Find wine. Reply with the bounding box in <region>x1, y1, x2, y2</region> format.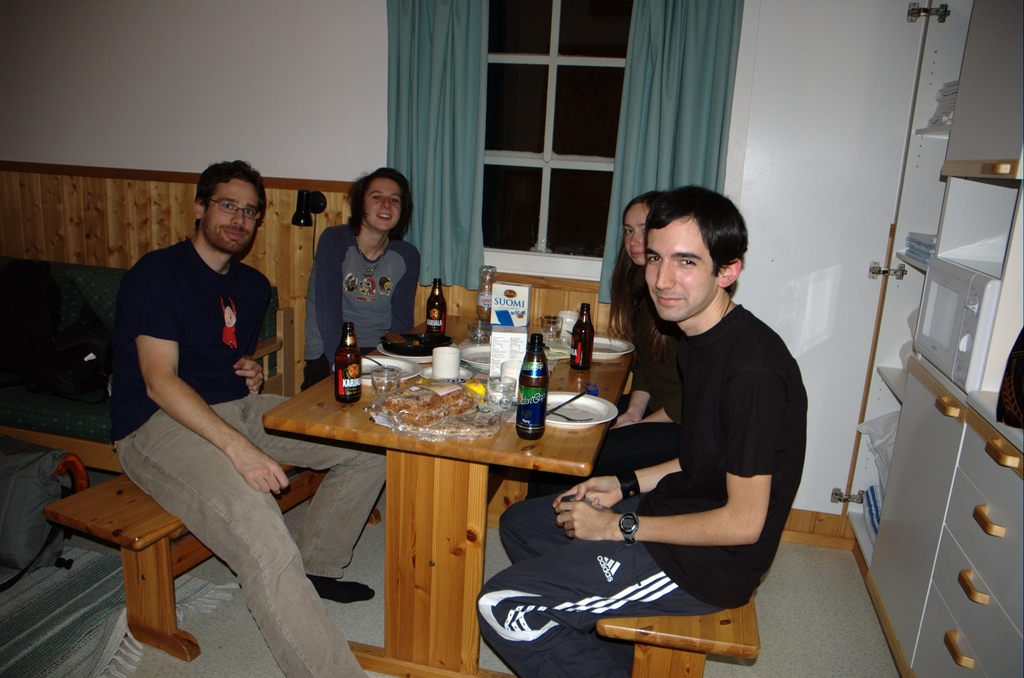
<region>467, 263, 499, 336</region>.
